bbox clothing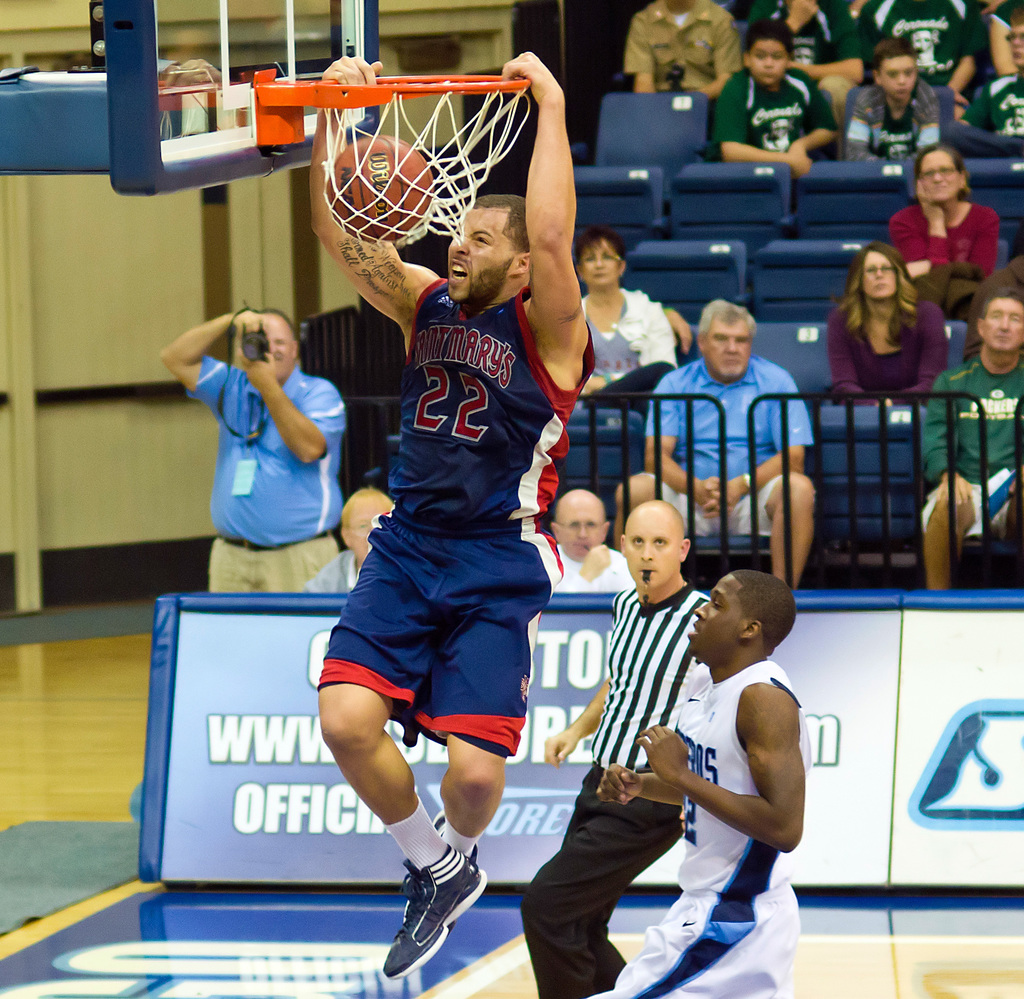
(301, 277, 593, 763)
